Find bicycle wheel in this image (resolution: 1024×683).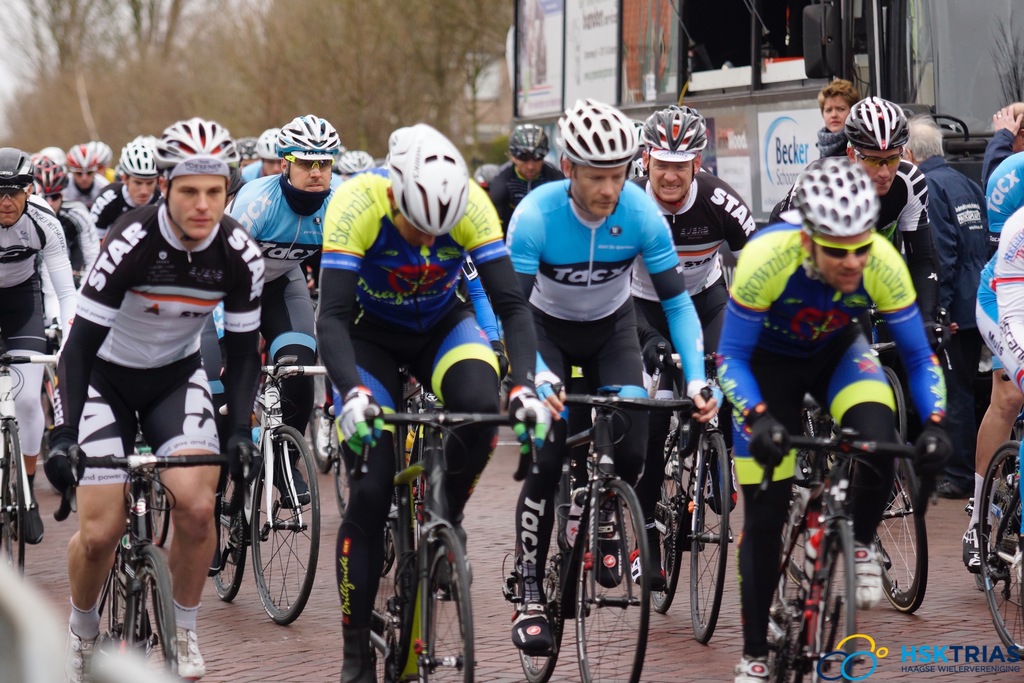
[x1=972, y1=428, x2=1020, y2=593].
